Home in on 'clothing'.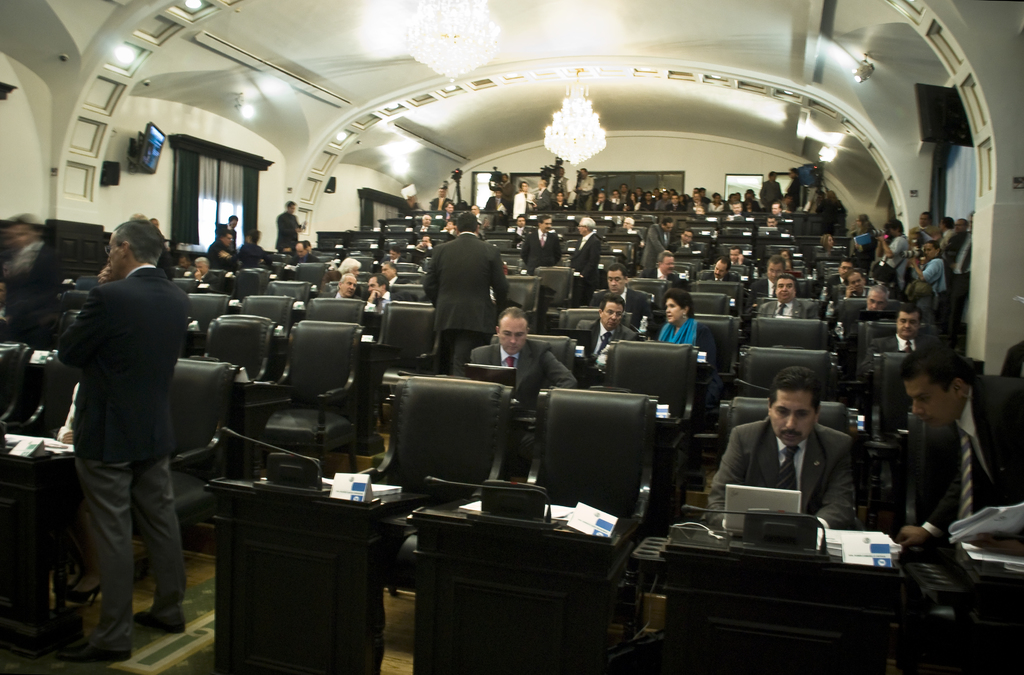
Homed in at (left=386, top=273, right=411, bottom=301).
